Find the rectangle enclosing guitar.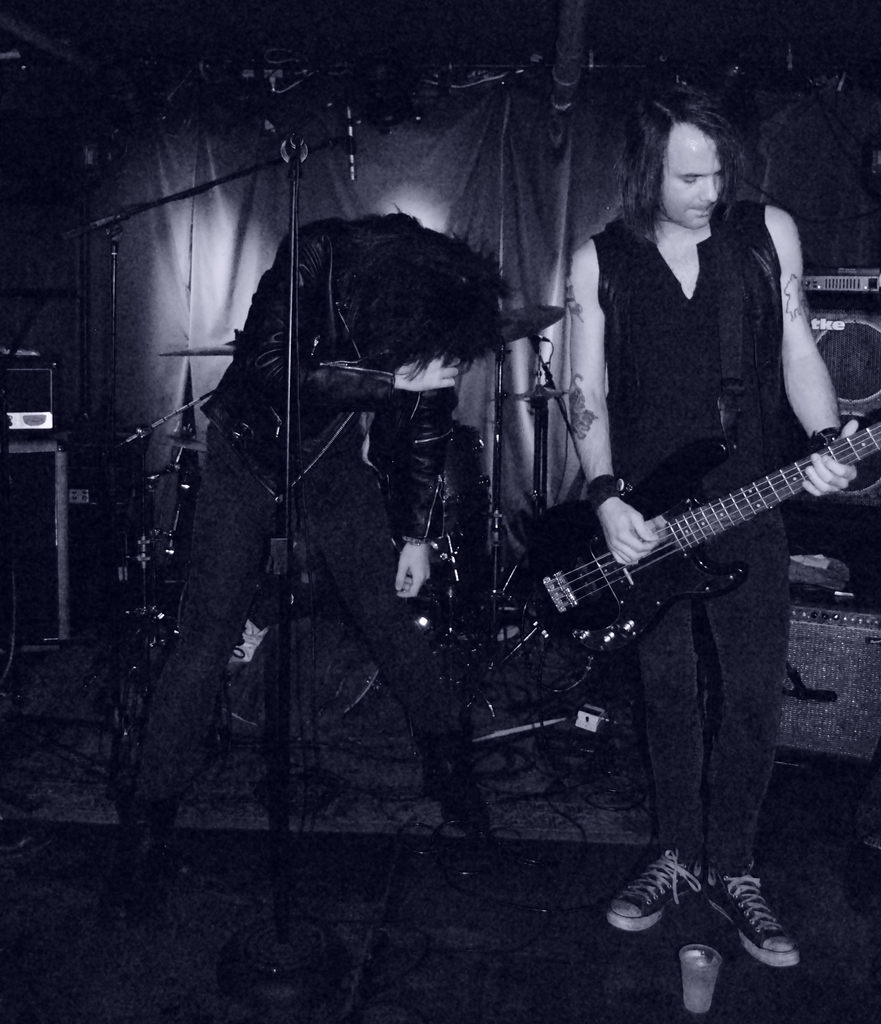
529,414,878,640.
